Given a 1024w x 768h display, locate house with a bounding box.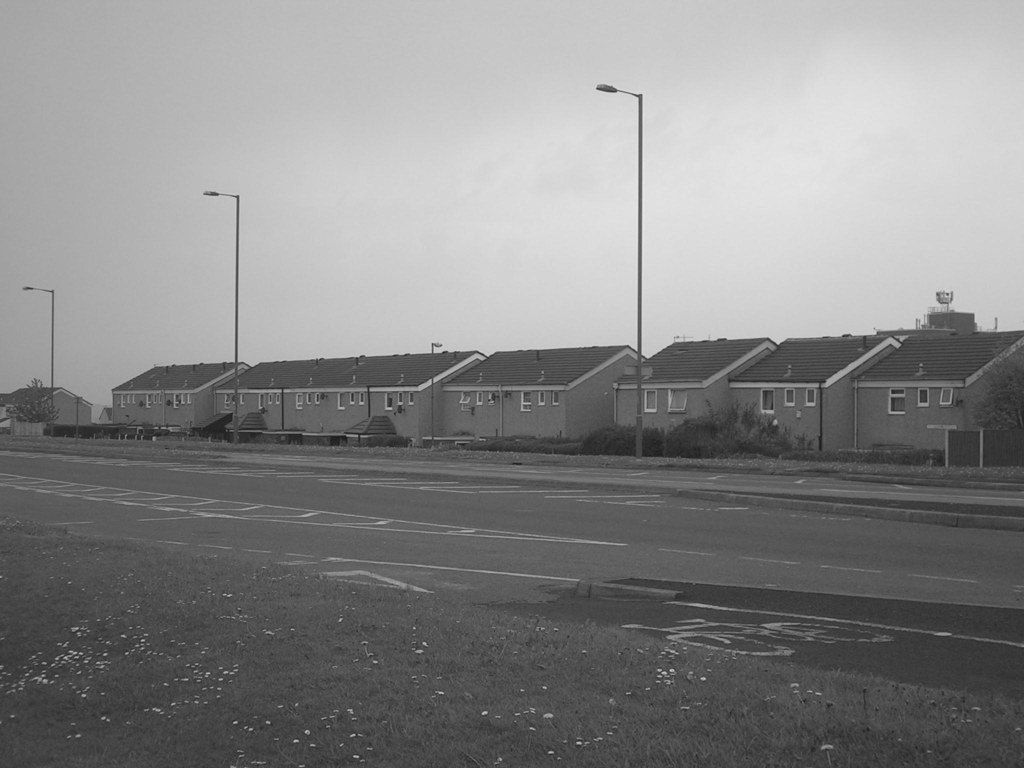
Located: left=850, top=328, right=1023, bottom=467.
